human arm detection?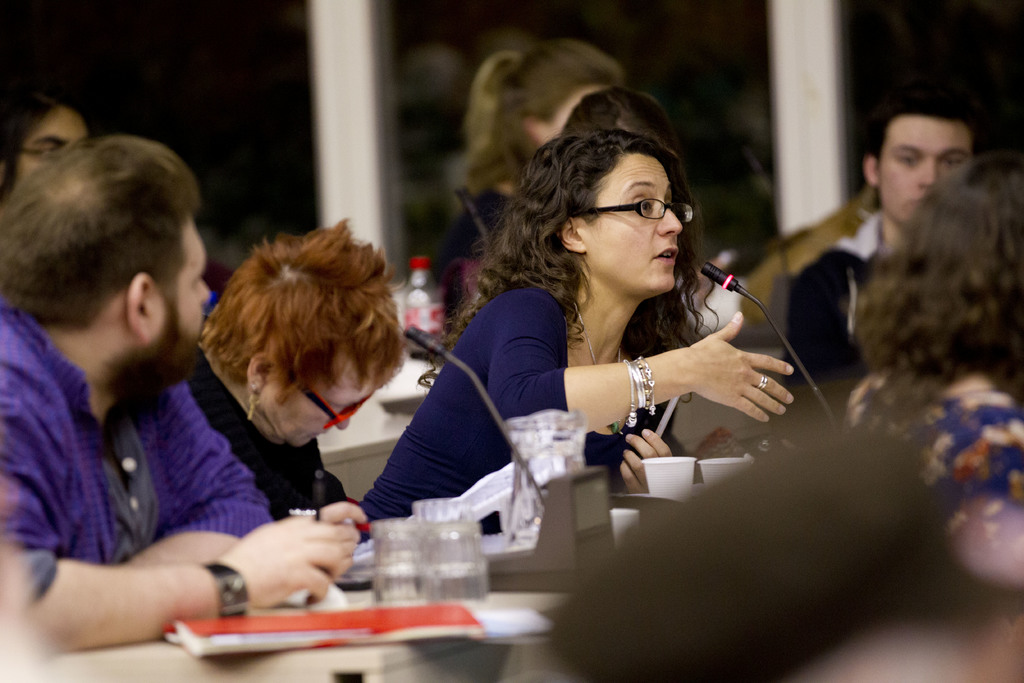
bbox=(605, 416, 681, 492)
